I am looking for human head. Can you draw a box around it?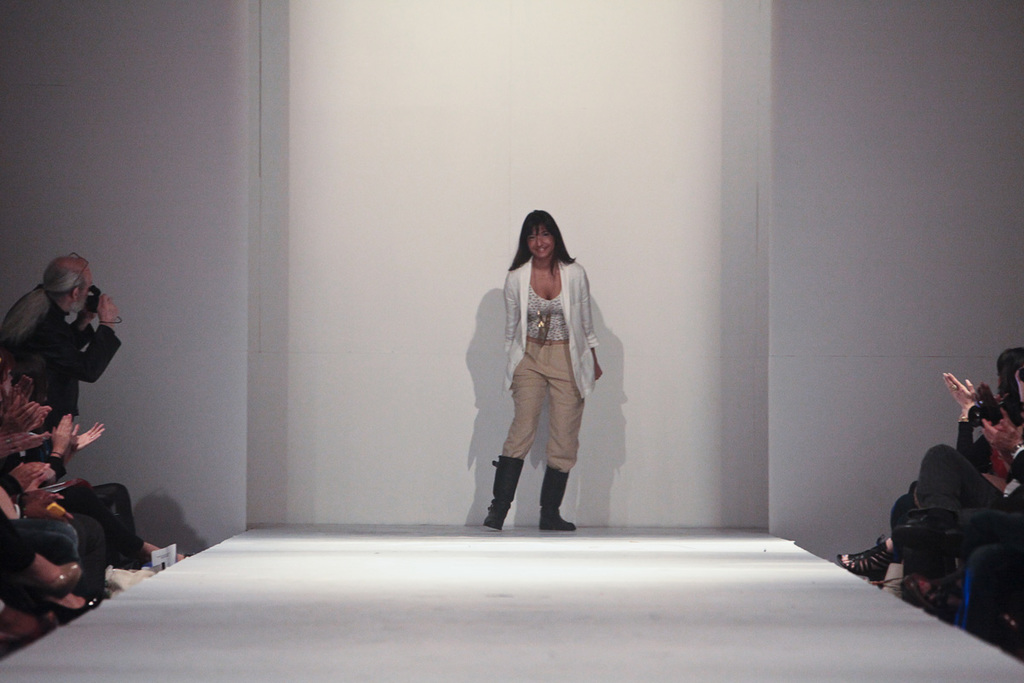
Sure, the bounding box is bbox=(44, 253, 98, 311).
